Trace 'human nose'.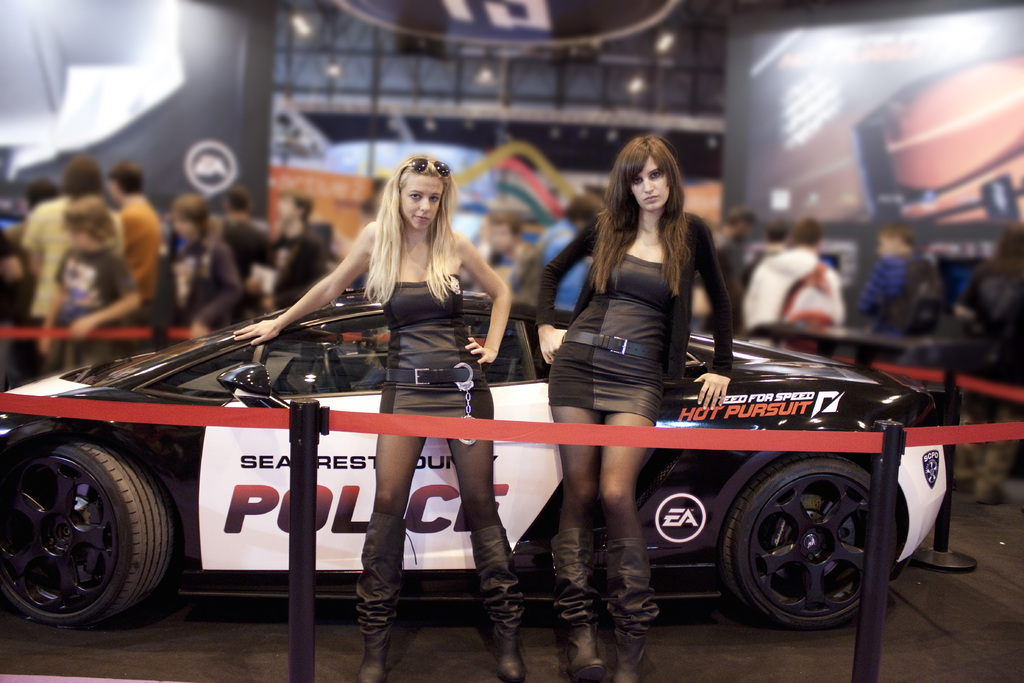
Traced to 420, 198, 429, 210.
